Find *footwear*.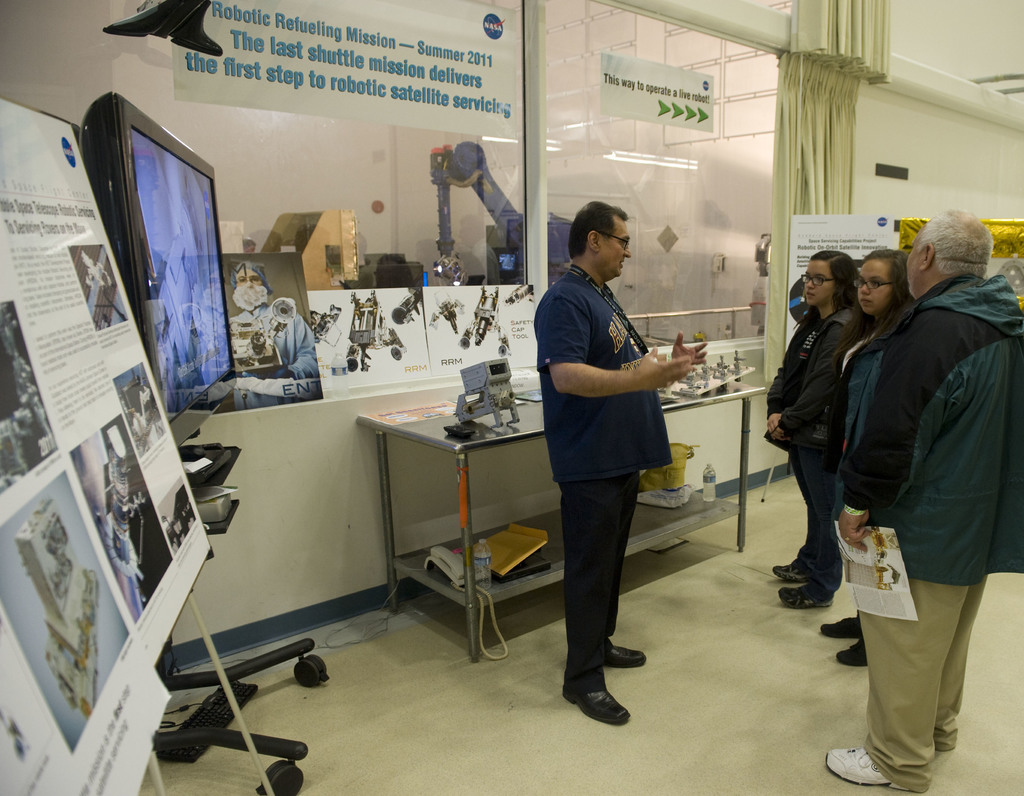
<box>777,576,838,609</box>.
